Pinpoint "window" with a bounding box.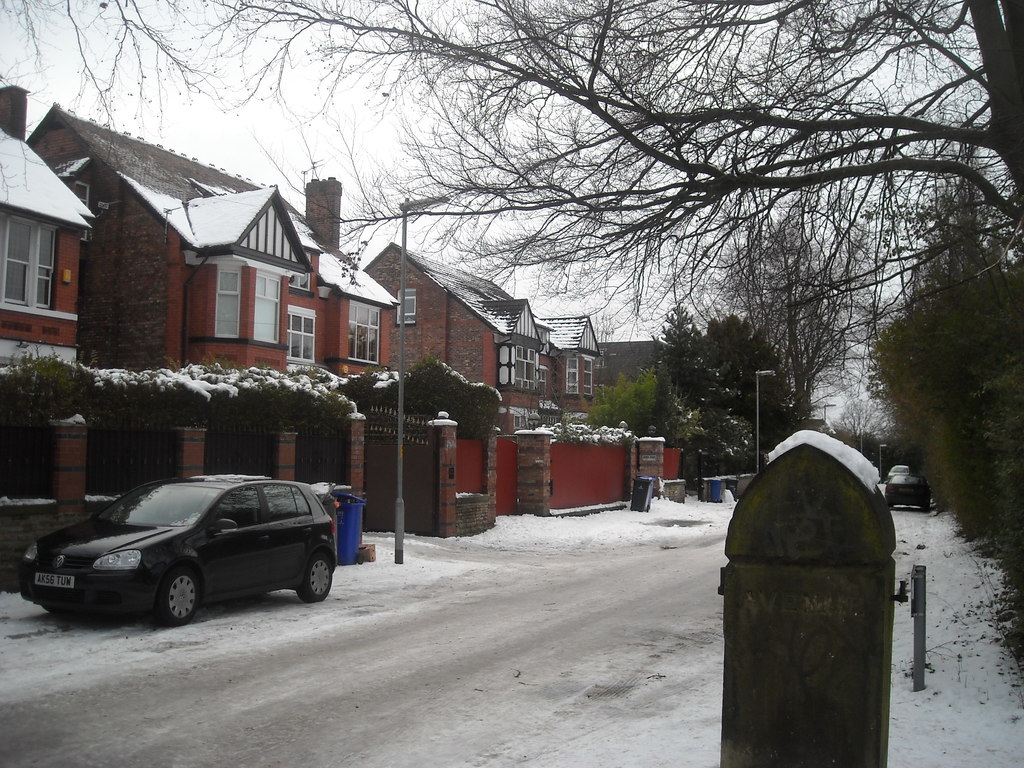
399, 289, 416, 318.
